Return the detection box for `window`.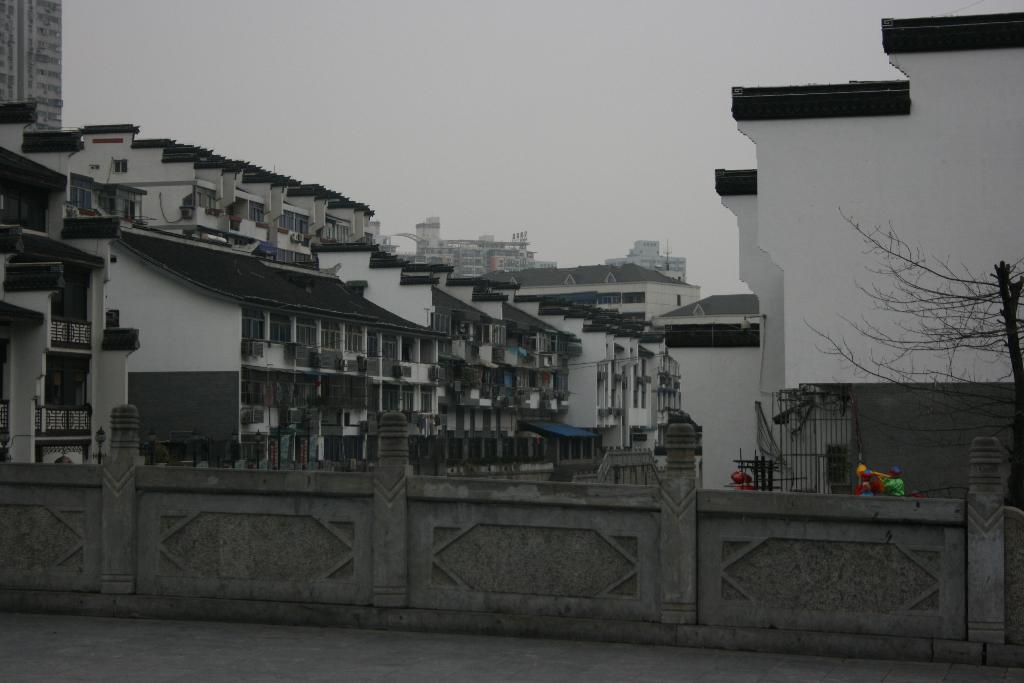
crop(64, 185, 93, 216).
